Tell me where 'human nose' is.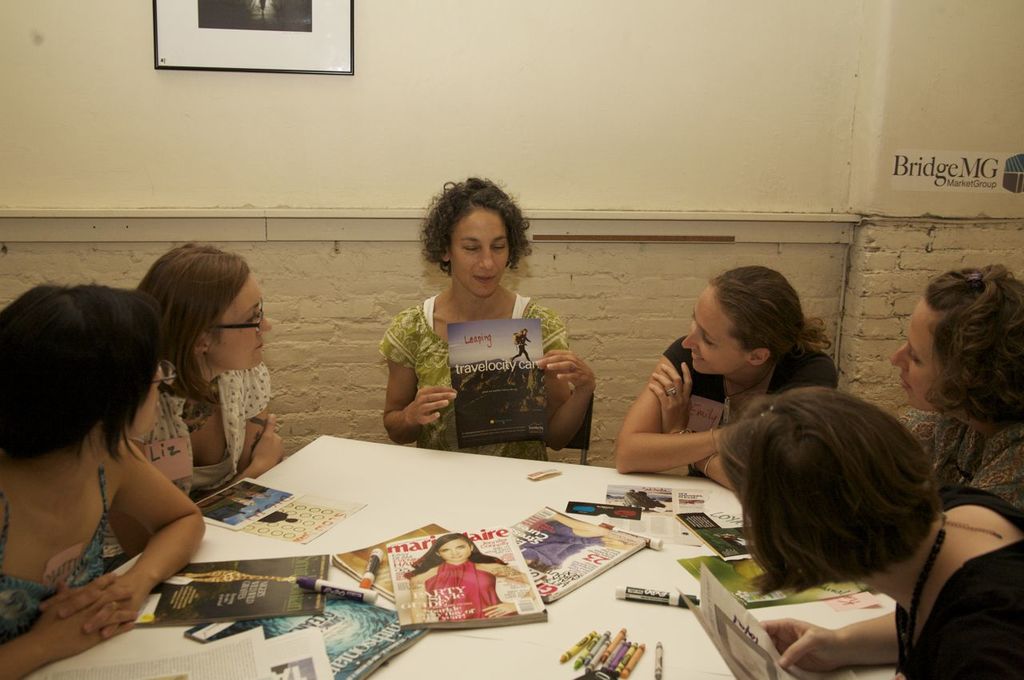
'human nose' is at (left=478, top=250, right=495, bottom=272).
